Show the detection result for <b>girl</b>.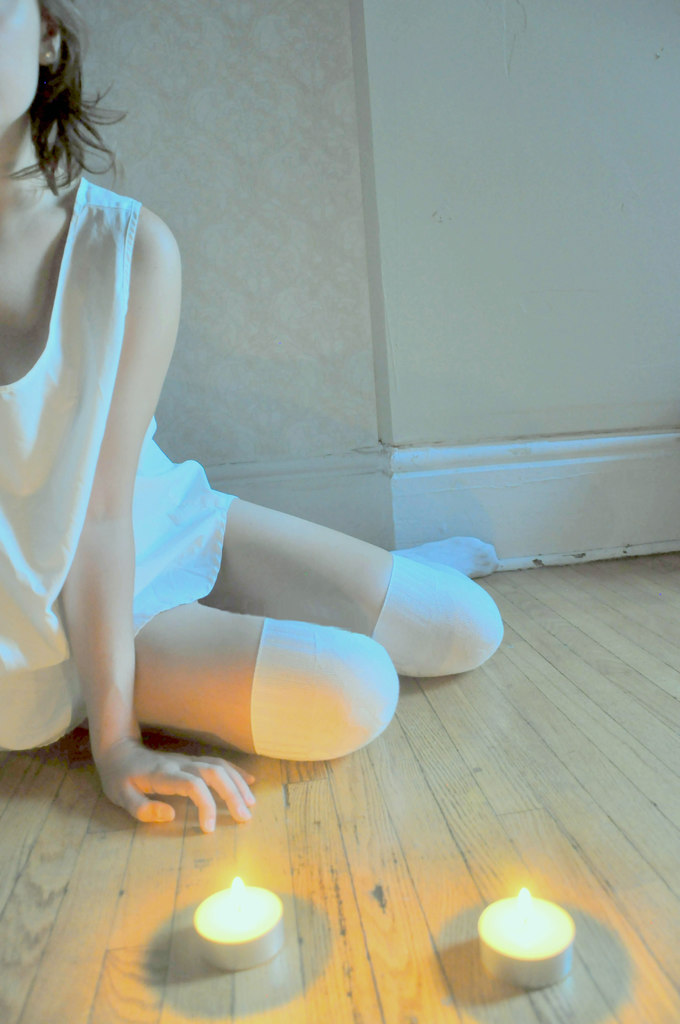
bbox(0, 0, 507, 839).
